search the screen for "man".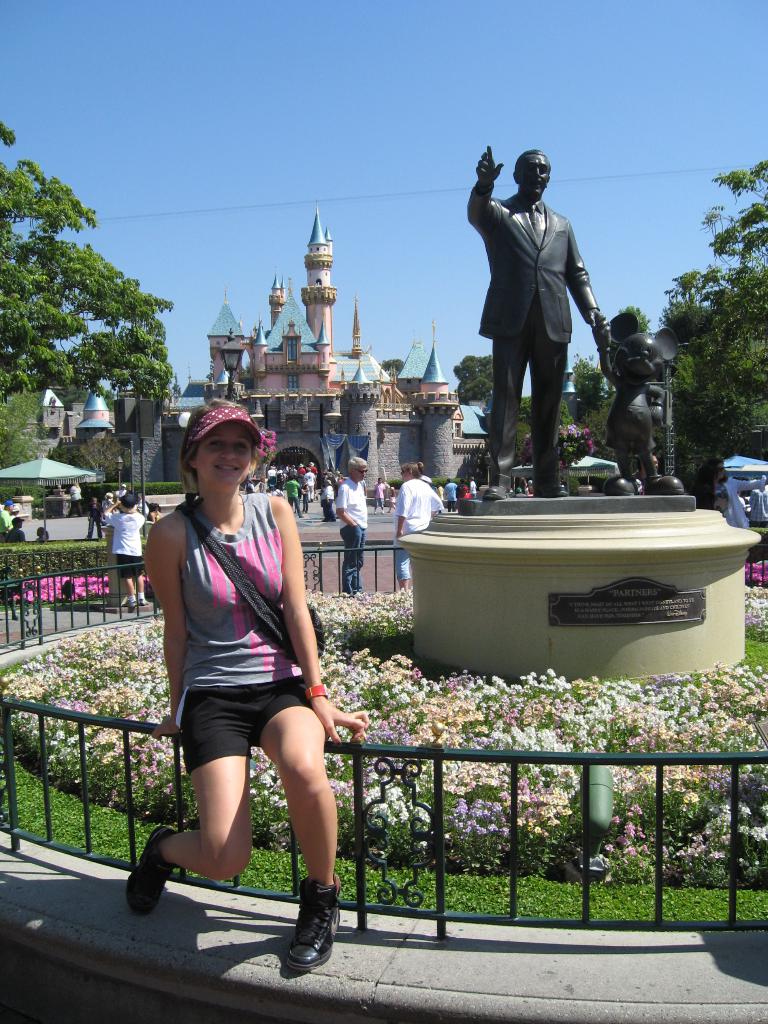
Found at <region>137, 491, 149, 517</region>.
